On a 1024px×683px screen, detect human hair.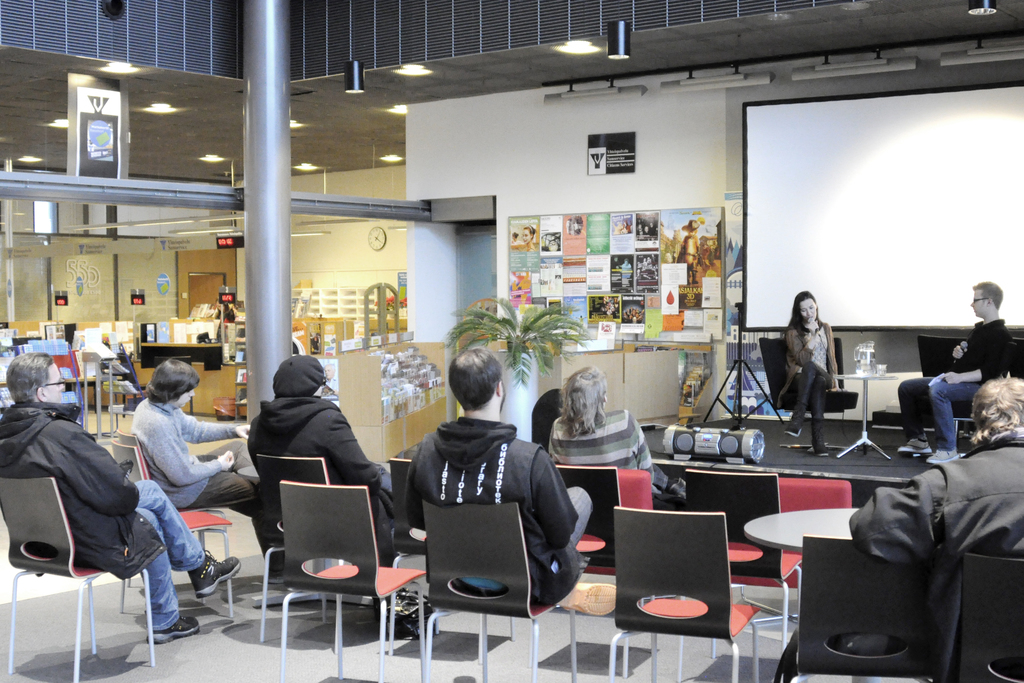
x1=968, y1=375, x2=1023, y2=447.
